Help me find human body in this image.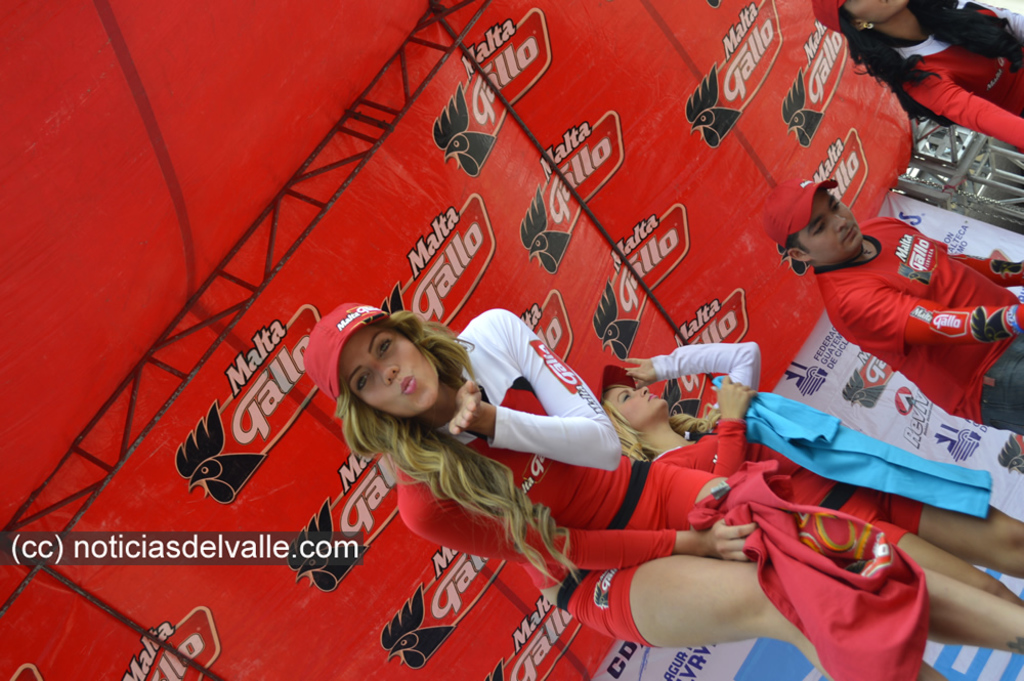
Found it: rect(810, 215, 1023, 435).
